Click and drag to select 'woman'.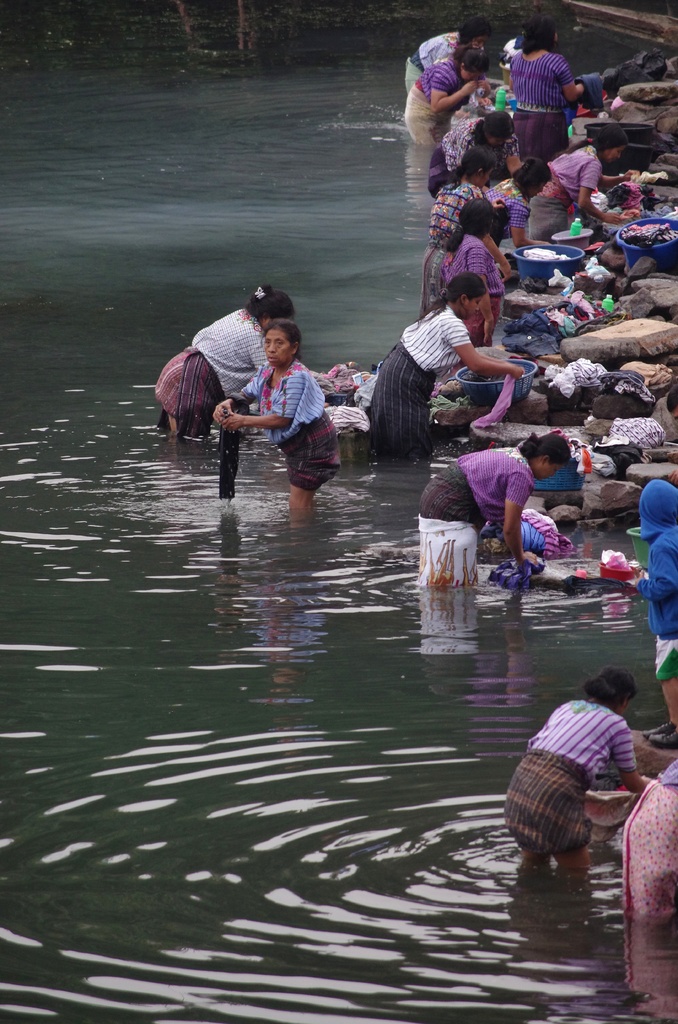
Selection: <bbox>405, 18, 494, 102</bbox>.
